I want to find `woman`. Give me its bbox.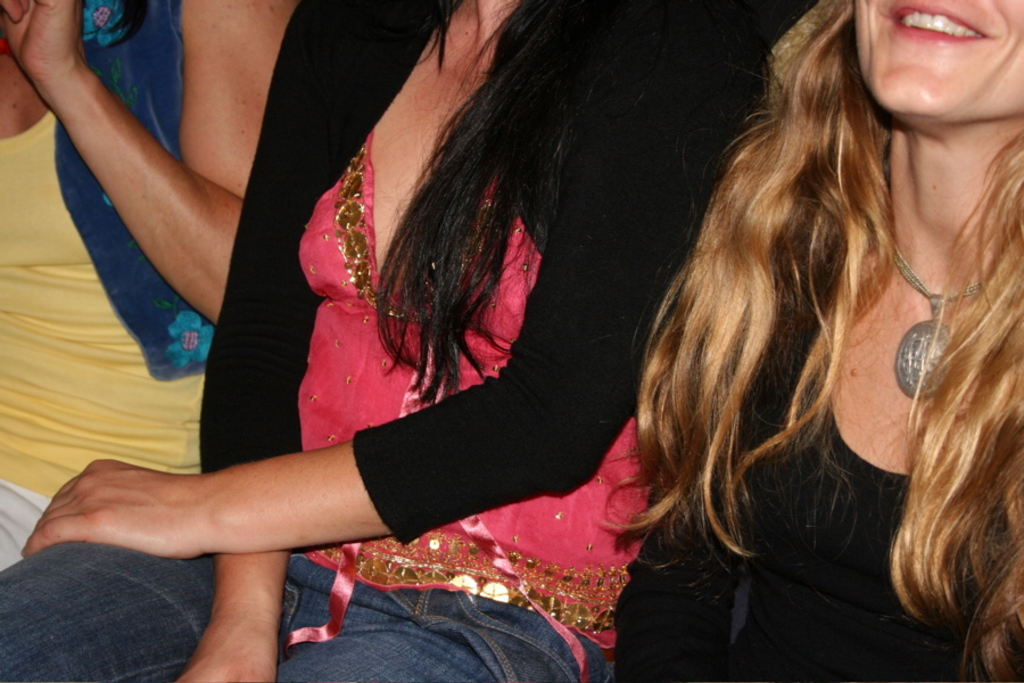
611:0:1023:682.
